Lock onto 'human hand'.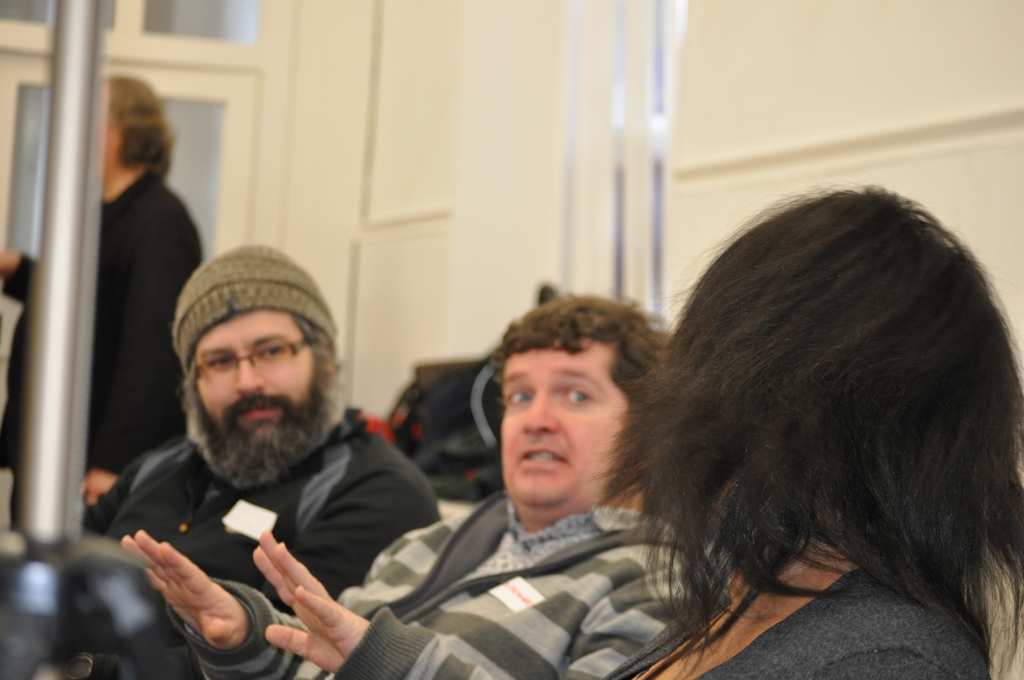
Locked: region(127, 533, 262, 661).
